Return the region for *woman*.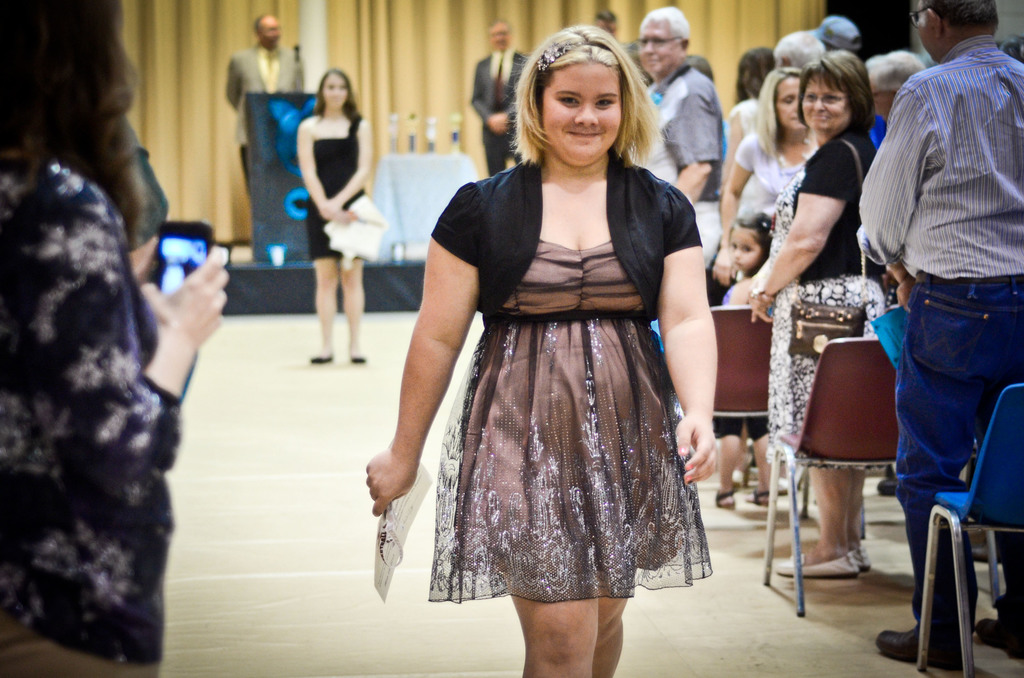
0 0 230 677.
